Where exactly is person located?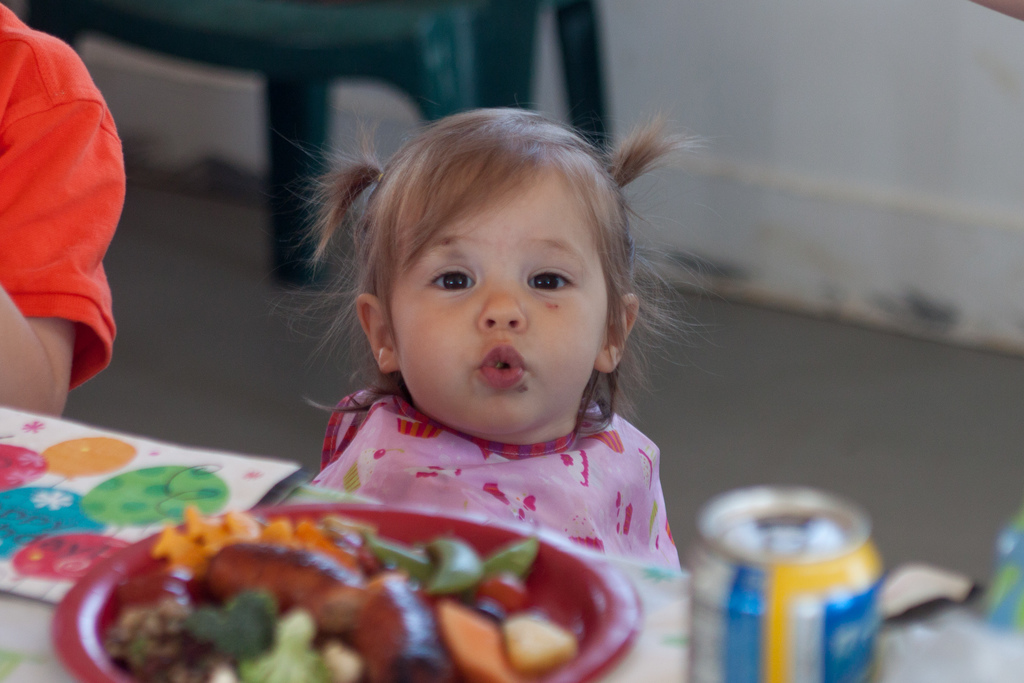
Its bounding box is 0 3 125 418.
